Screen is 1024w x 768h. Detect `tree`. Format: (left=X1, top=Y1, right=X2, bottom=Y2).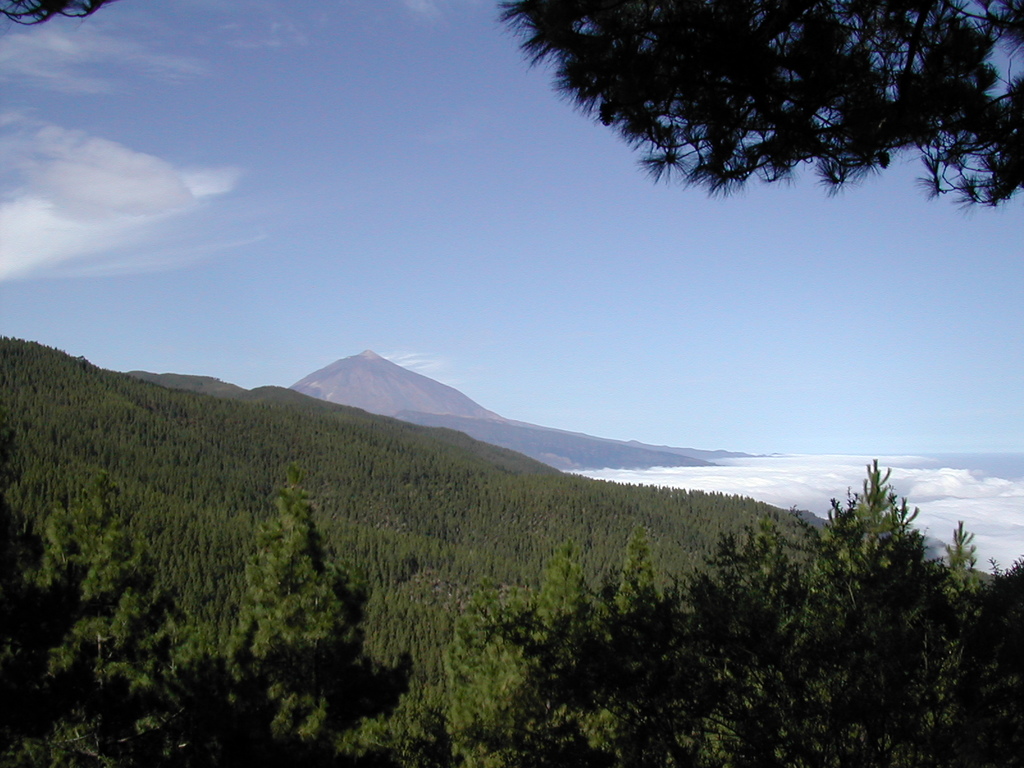
(left=494, top=0, right=1023, bottom=211).
